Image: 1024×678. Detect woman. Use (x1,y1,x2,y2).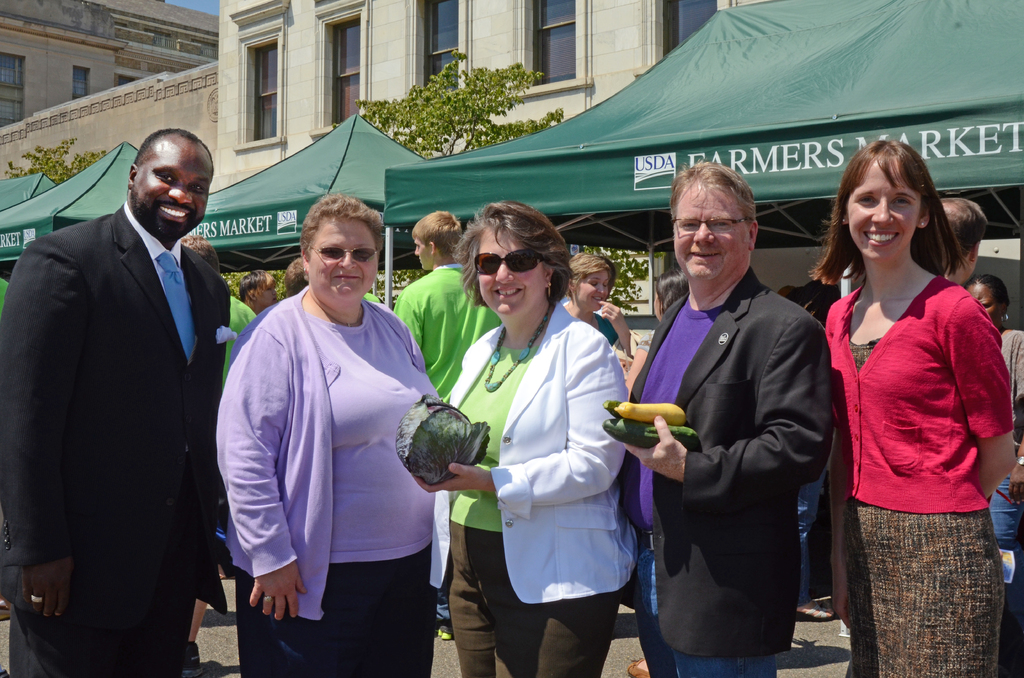
(413,197,624,677).
